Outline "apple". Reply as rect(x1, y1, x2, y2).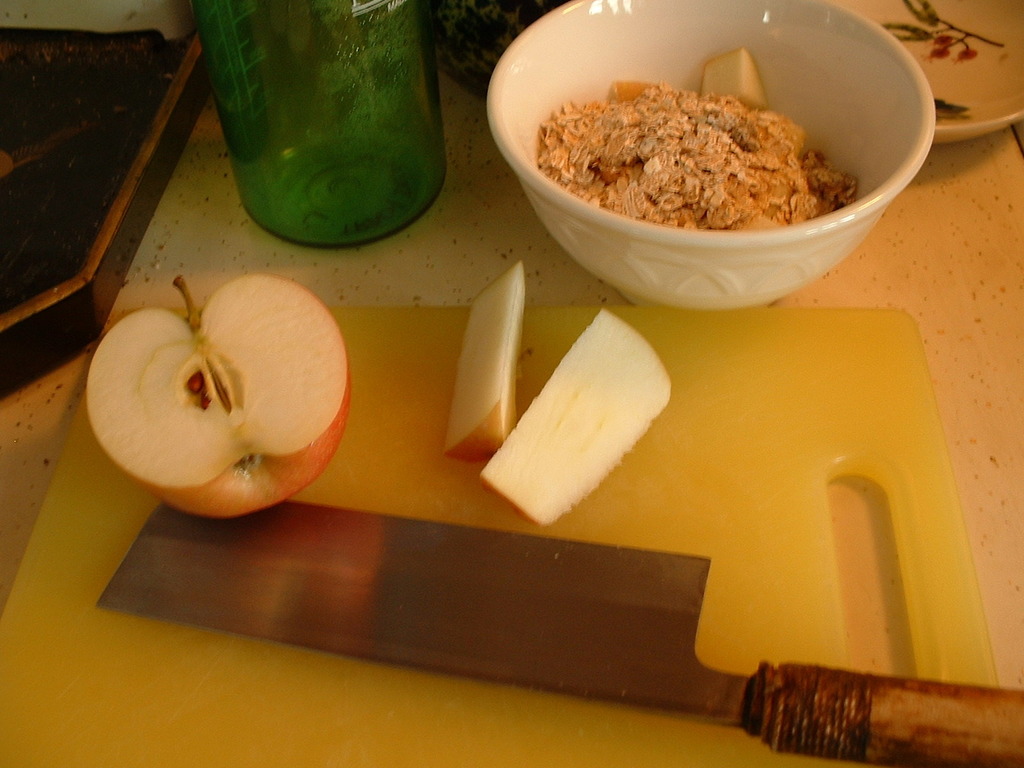
rect(474, 305, 672, 527).
